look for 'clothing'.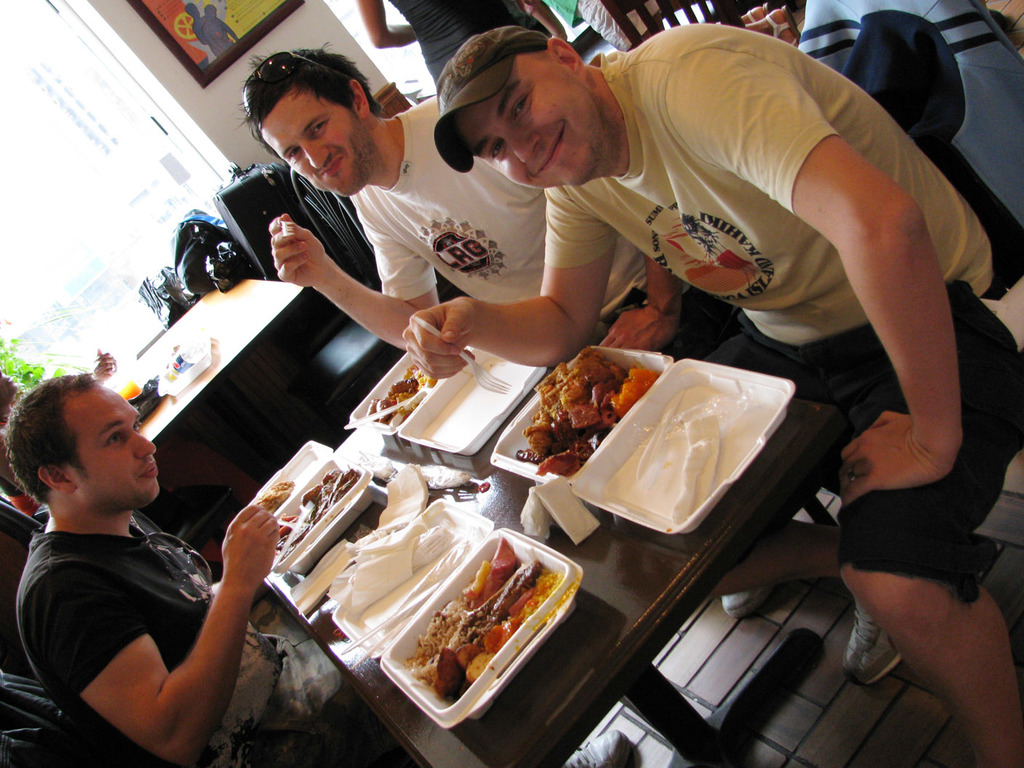
Found: [left=377, top=0, right=535, bottom=87].
